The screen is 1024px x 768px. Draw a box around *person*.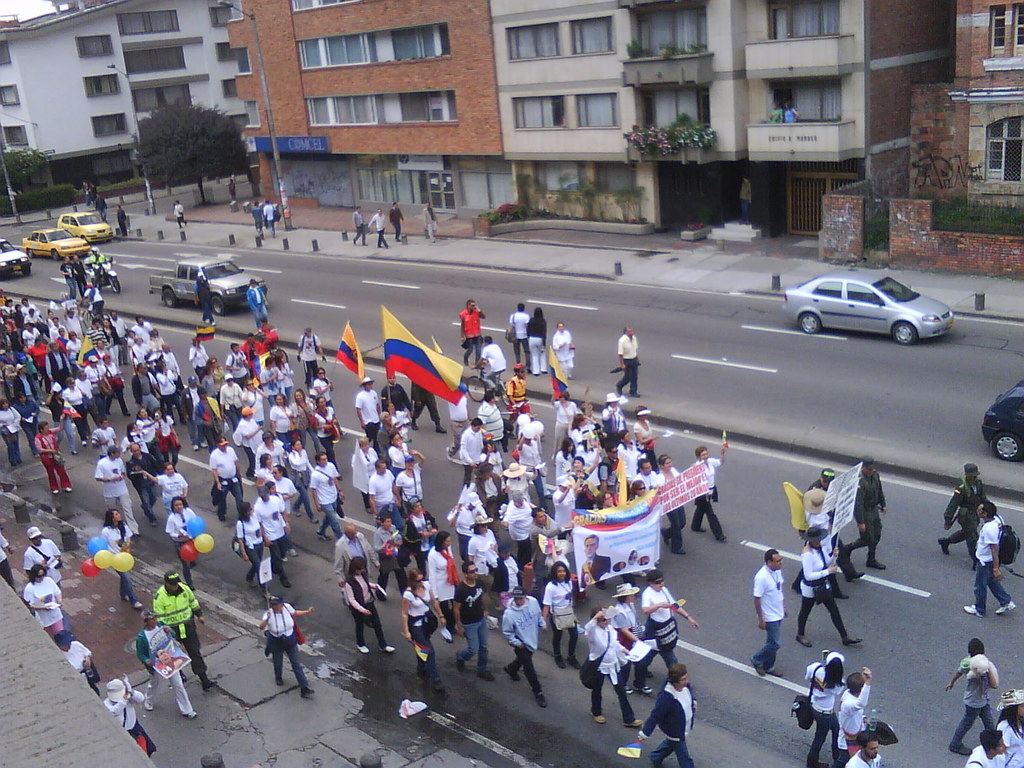
72:253:91:294.
